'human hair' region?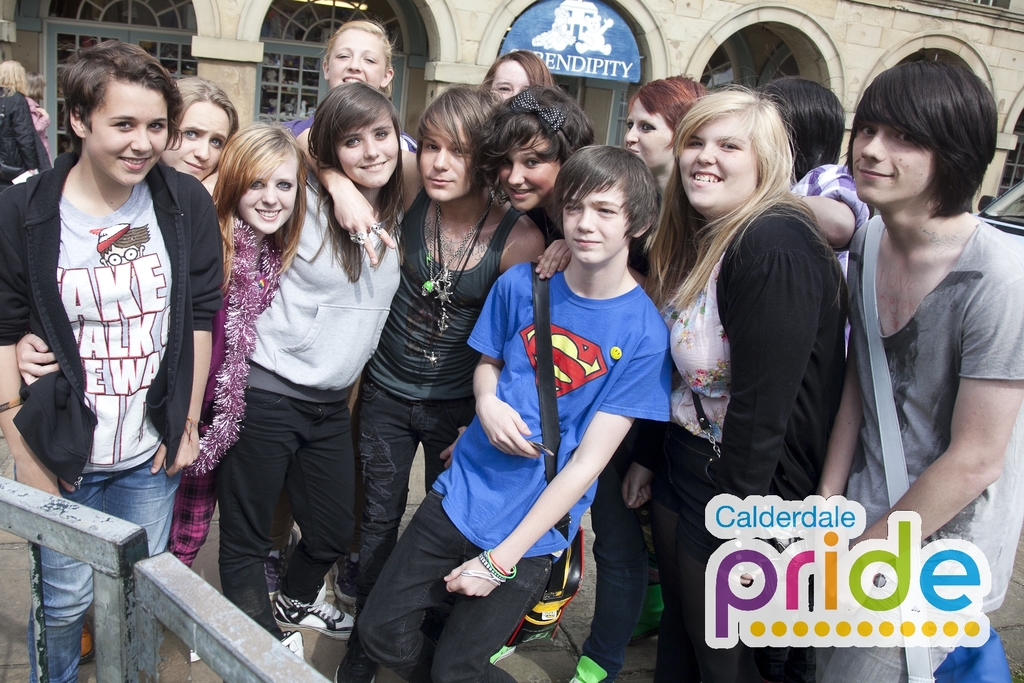
{"x1": 60, "y1": 42, "x2": 180, "y2": 164}
